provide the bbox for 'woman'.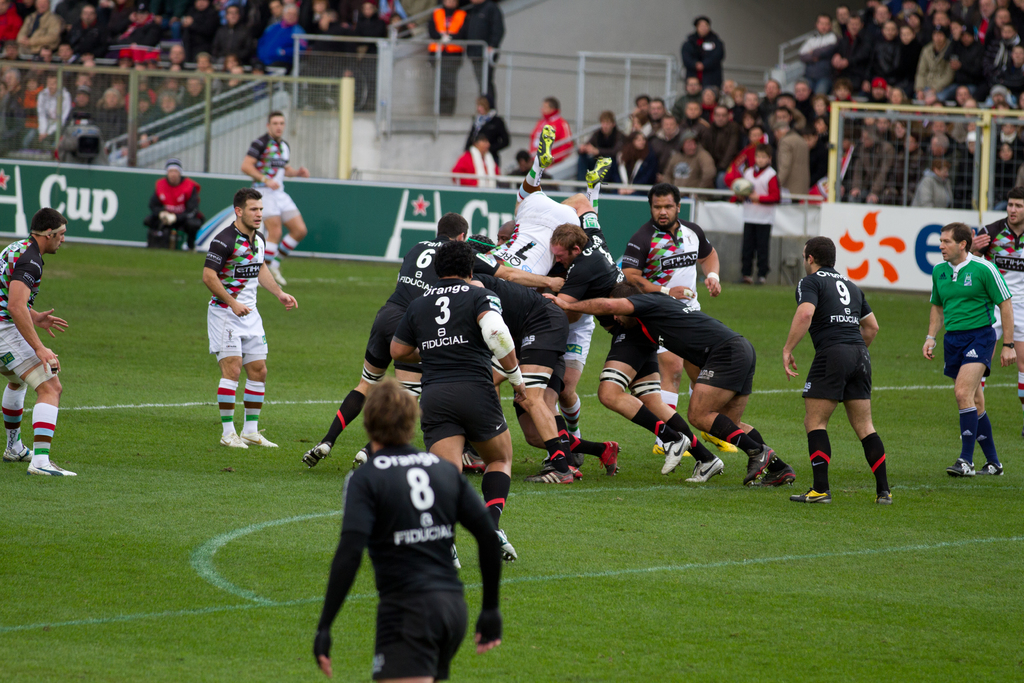
(left=904, top=158, right=957, bottom=210).
